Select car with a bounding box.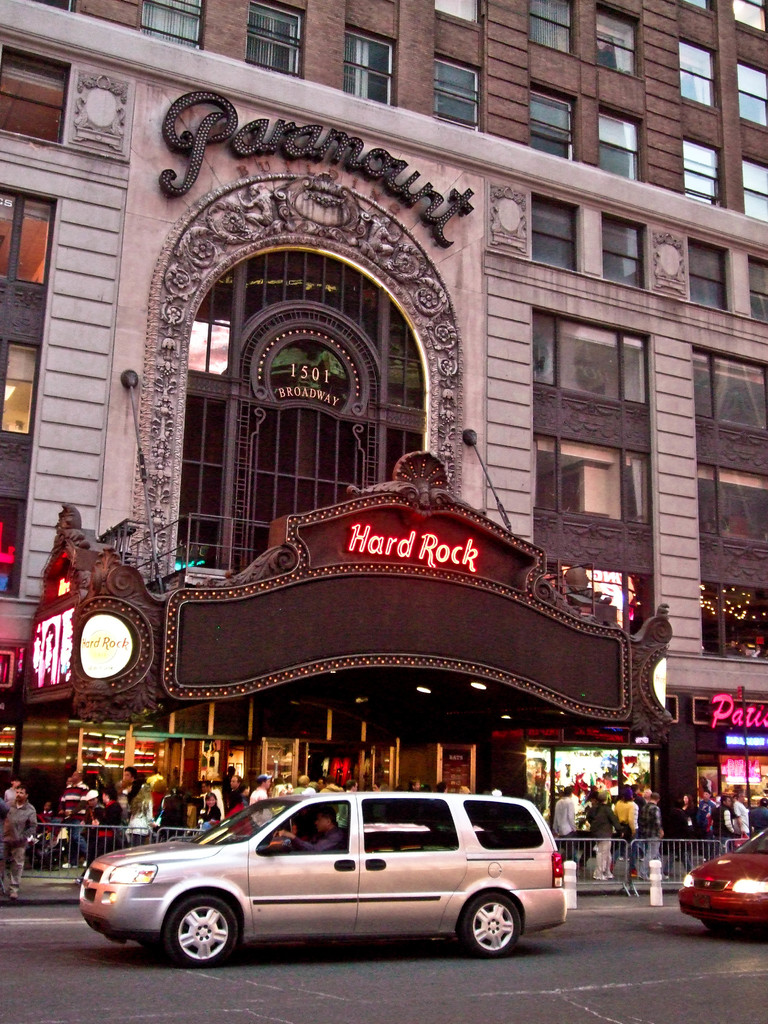
select_region(78, 788, 573, 972).
